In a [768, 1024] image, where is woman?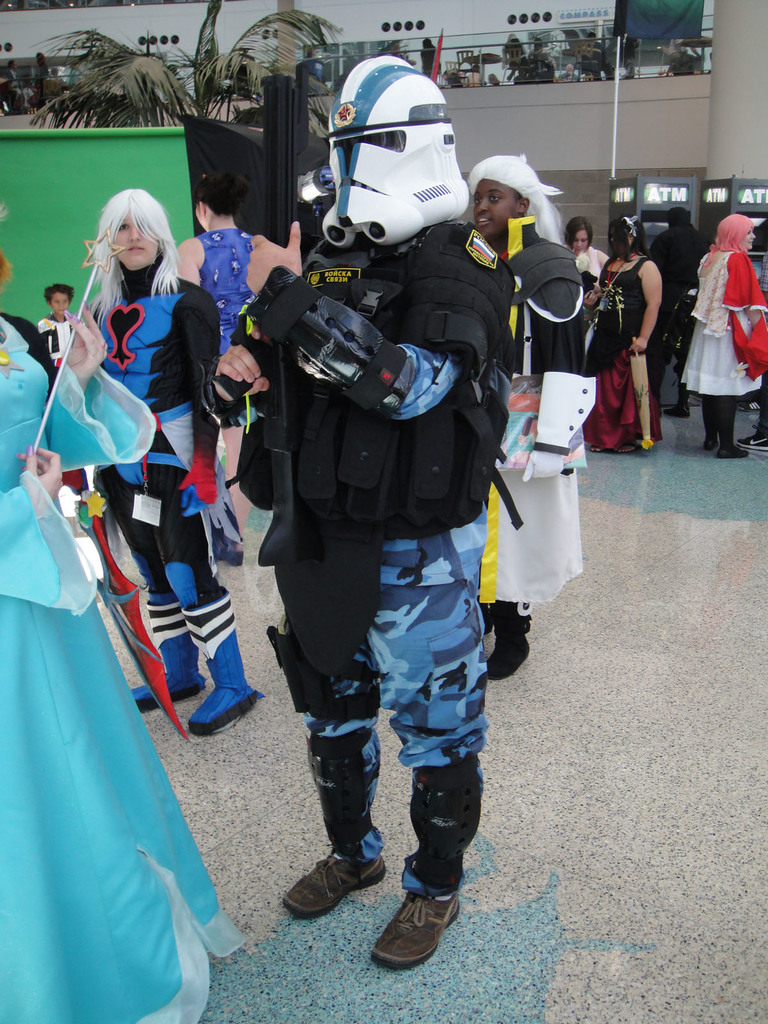
{"x1": 179, "y1": 165, "x2": 258, "y2": 567}.
